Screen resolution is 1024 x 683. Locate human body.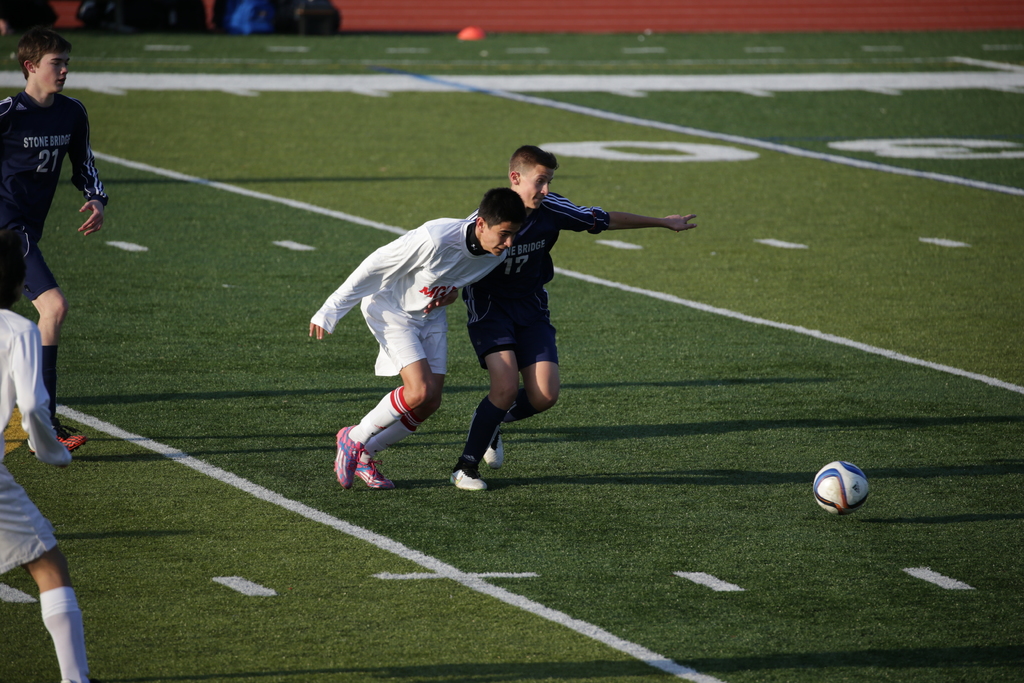
[left=412, top=154, right=667, bottom=583].
